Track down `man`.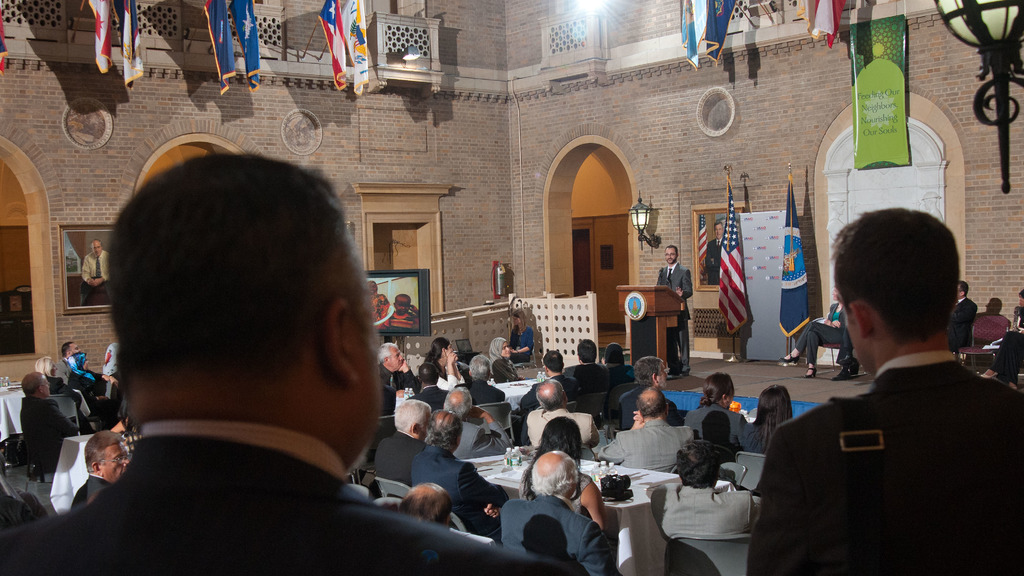
Tracked to region(465, 354, 506, 409).
